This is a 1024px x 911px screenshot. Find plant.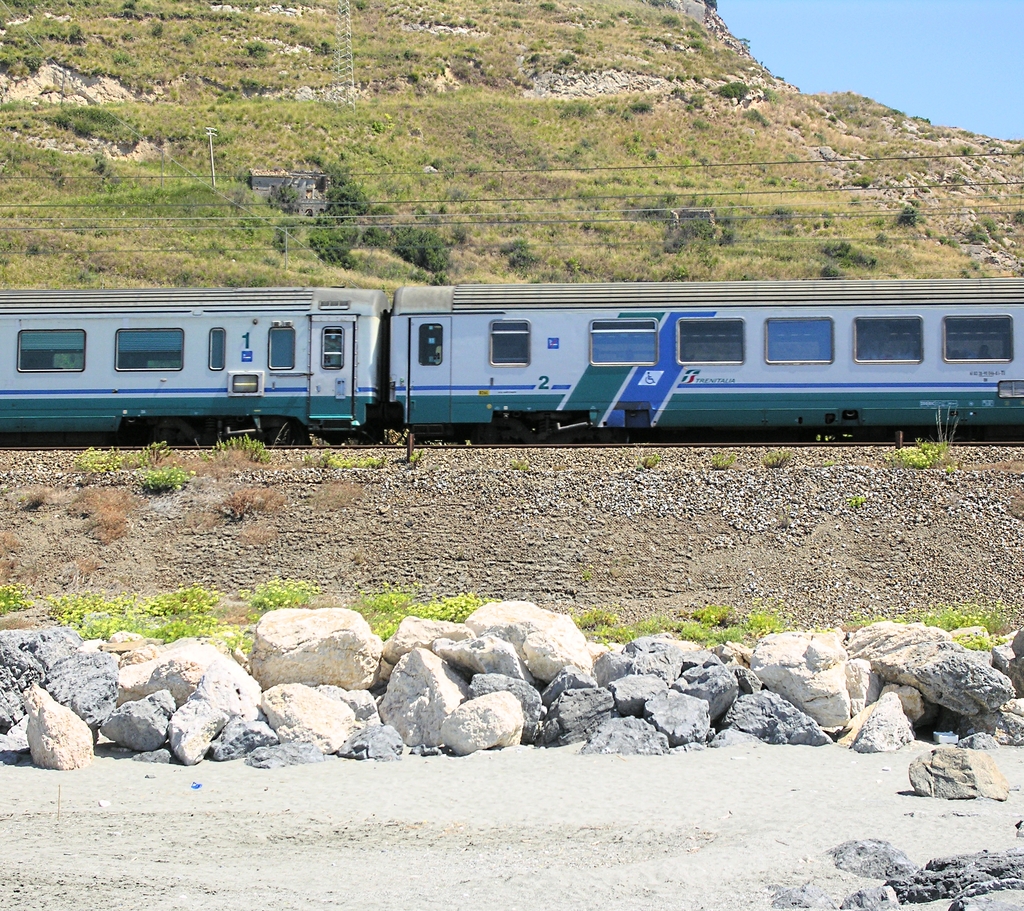
Bounding box: left=200, top=430, right=276, bottom=467.
